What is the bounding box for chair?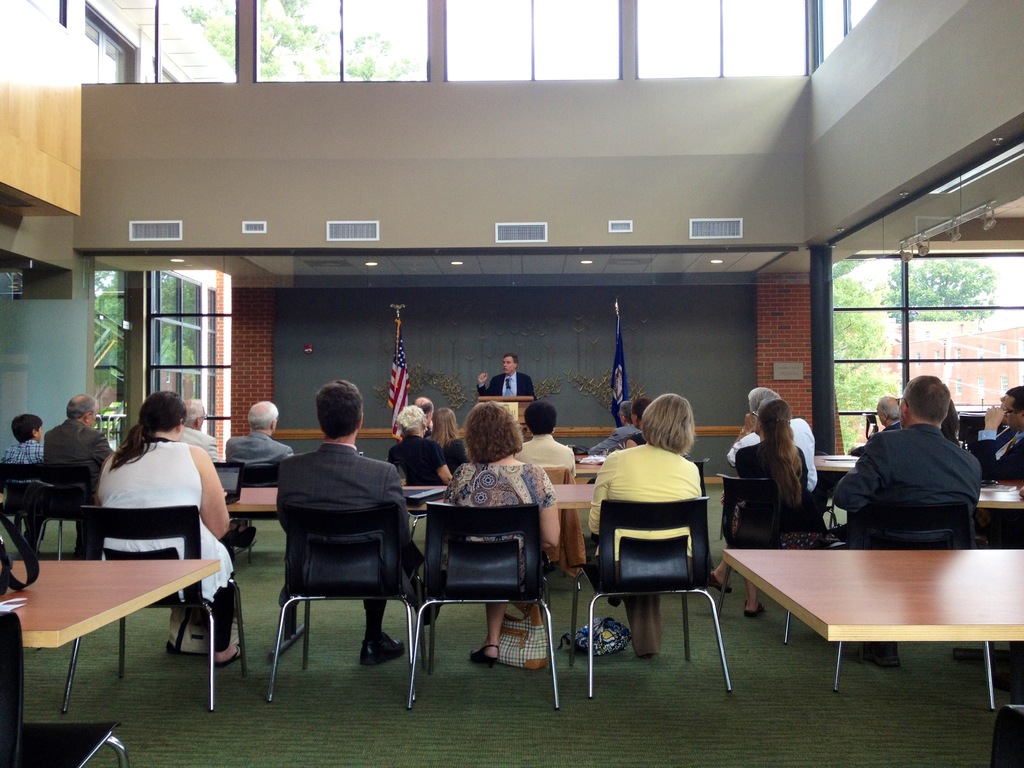
(x1=58, y1=513, x2=253, y2=712).
